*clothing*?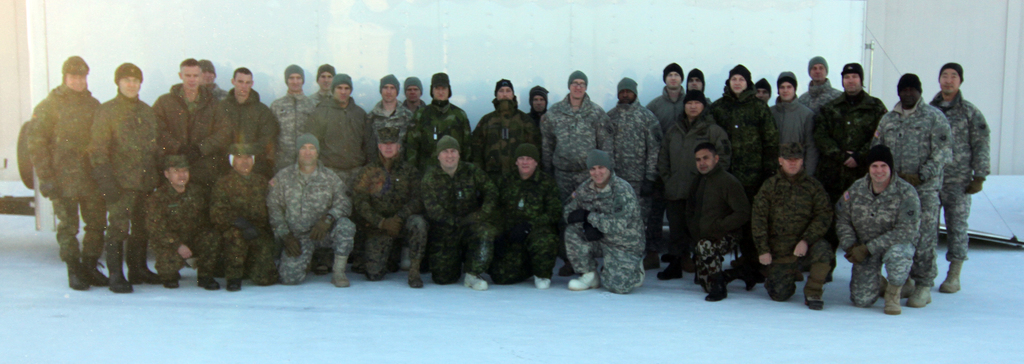
<bbox>253, 132, 348, 276</bbox>
